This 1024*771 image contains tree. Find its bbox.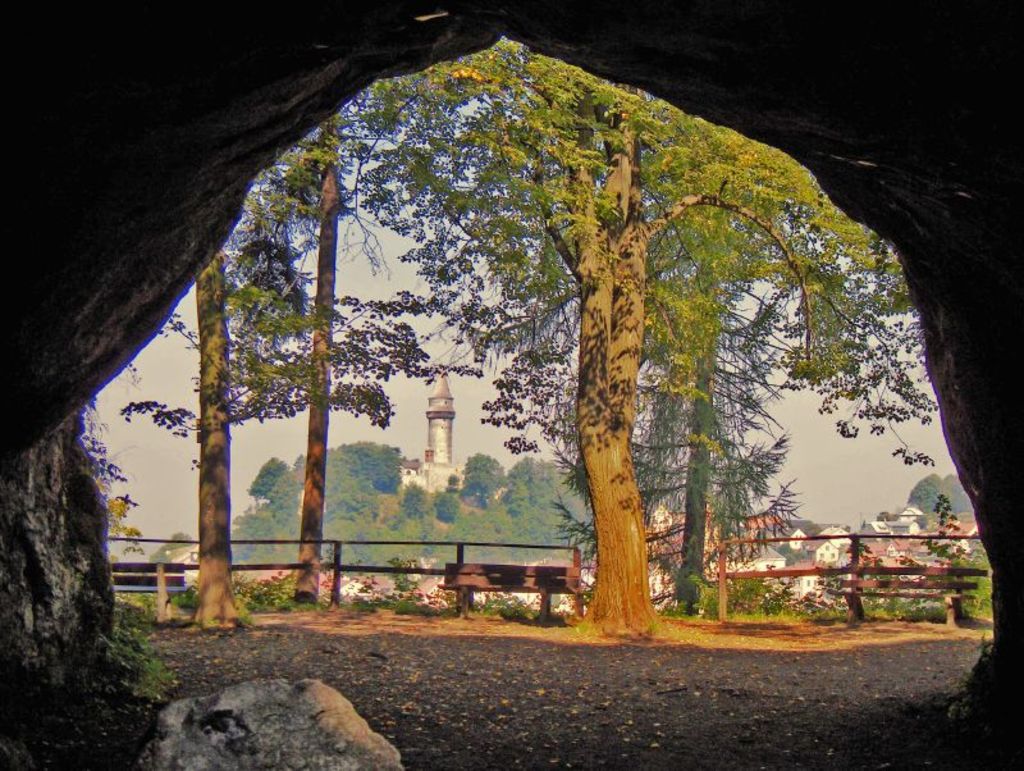
776:540:812:569.
